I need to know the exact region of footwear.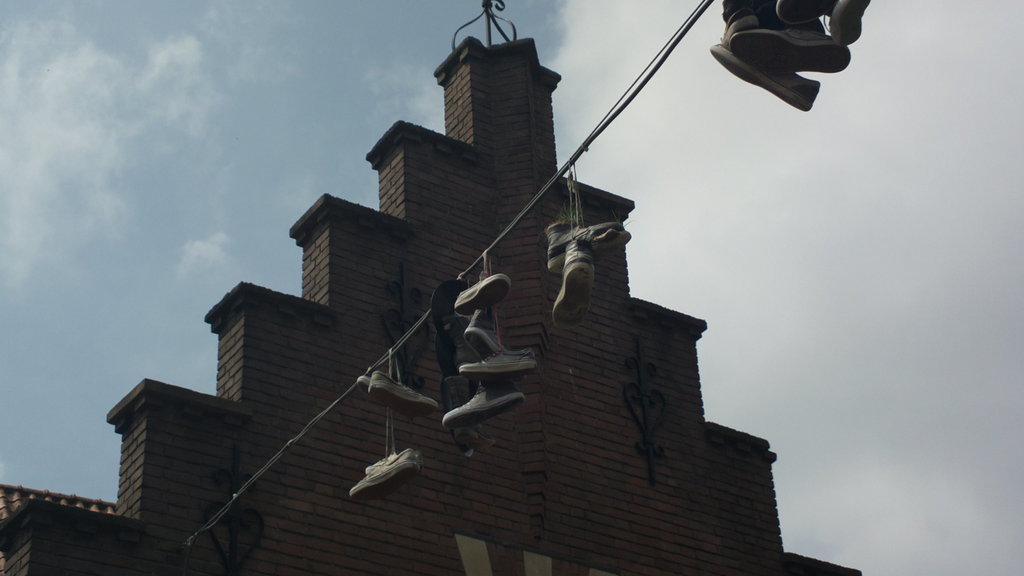
Region: (x1=550, y1=248, x2=591, y2=328).
